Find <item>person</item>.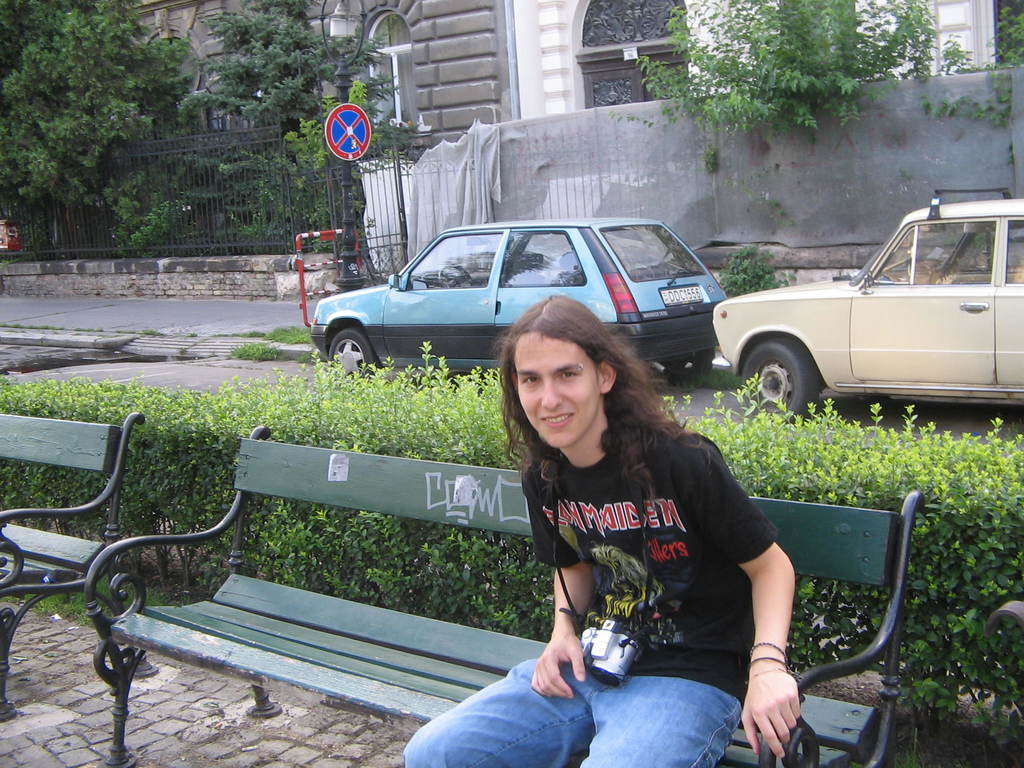
pyautogui.locateOnScreen(467, 292, 786, 766).
